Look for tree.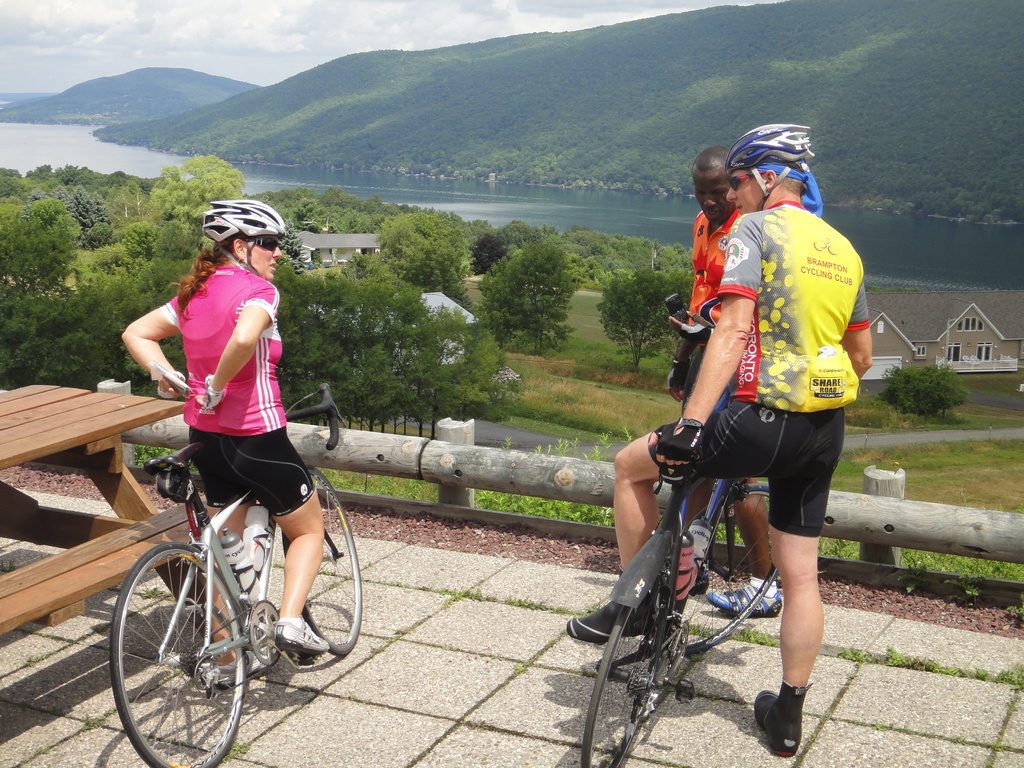
Found: pyautogui.locateOnScreen(0, 207, 68, 287).
